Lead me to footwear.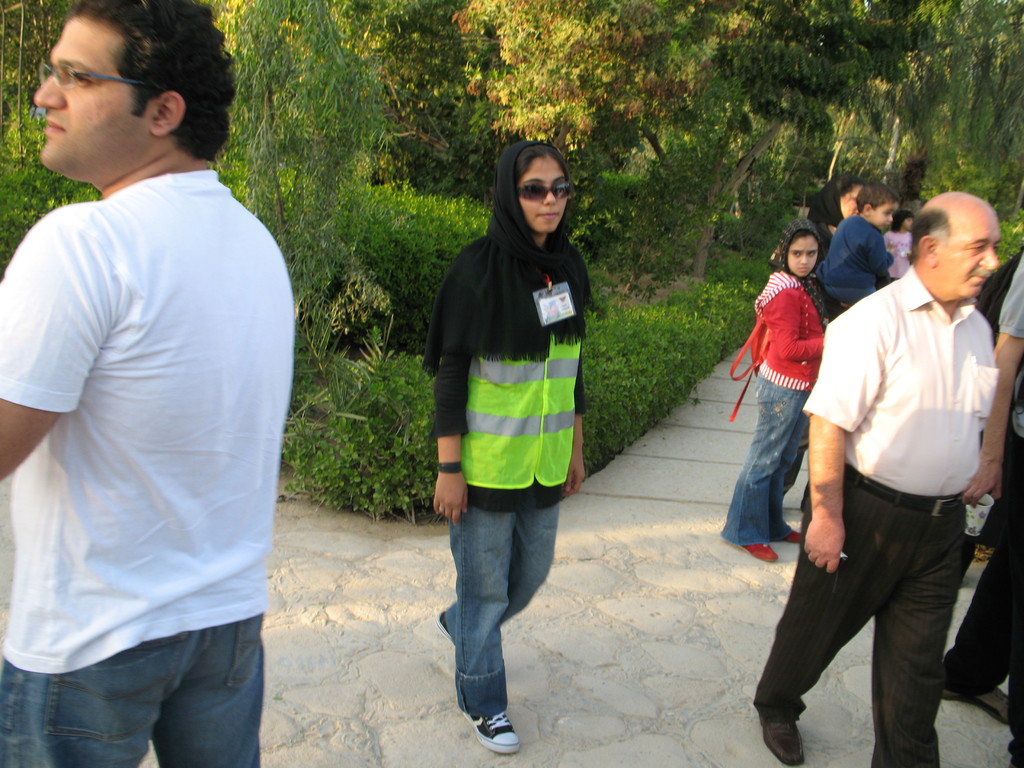
Lead to box=[782, 532, 806, 545].
